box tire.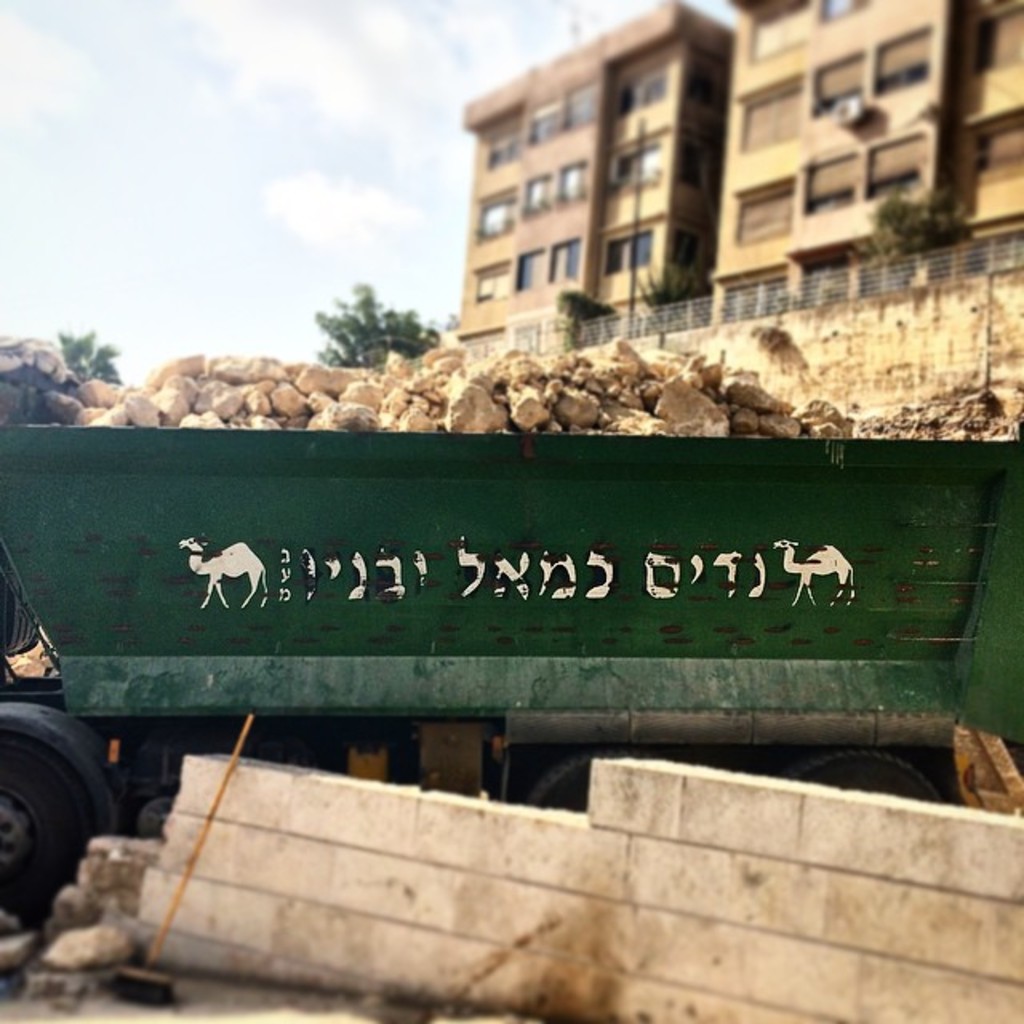
<bbox>776, 749, 947, 810</bbox>.
